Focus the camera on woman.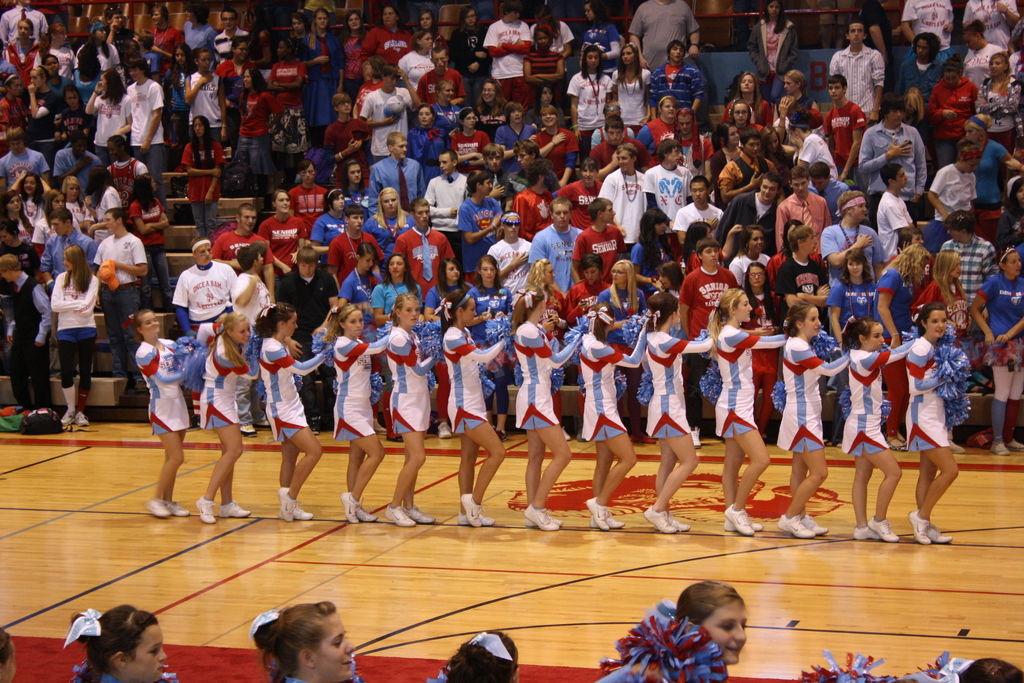
Focus region: 628 205 677 304.
